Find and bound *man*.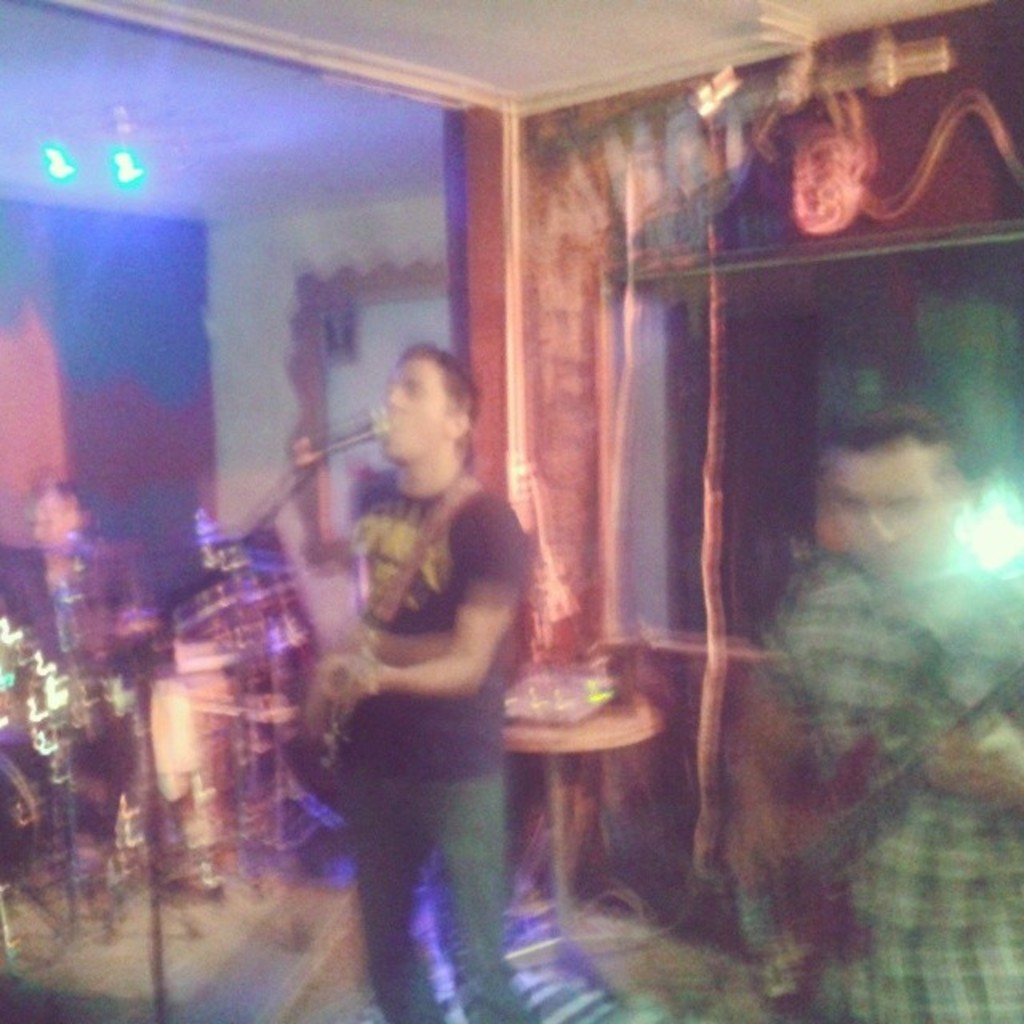
Bound: pyautogui.locateOnScreen(726, 402, 1022, 1022).
